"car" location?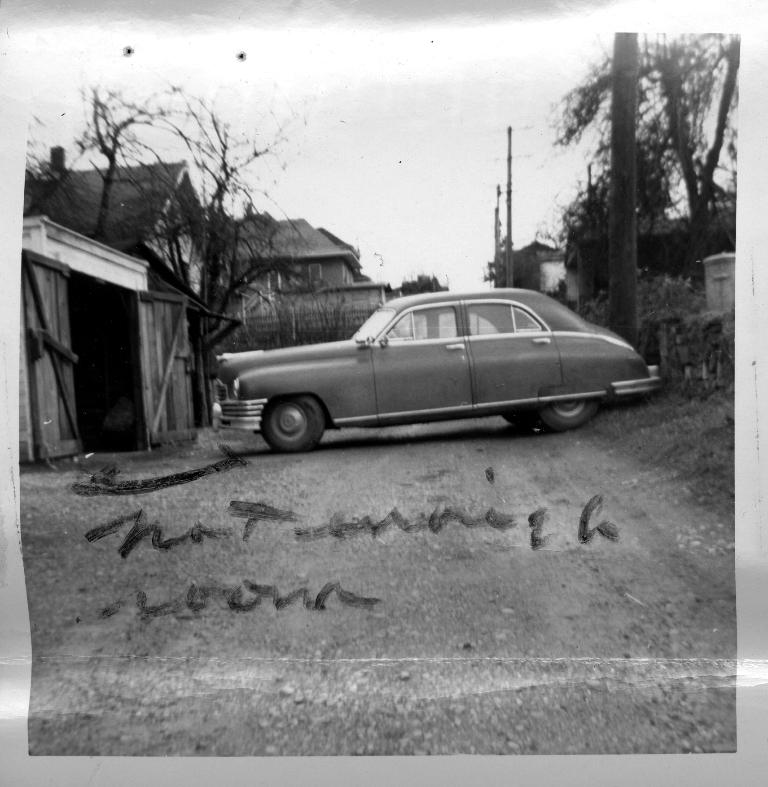
box(238, 277, 656, 452)
